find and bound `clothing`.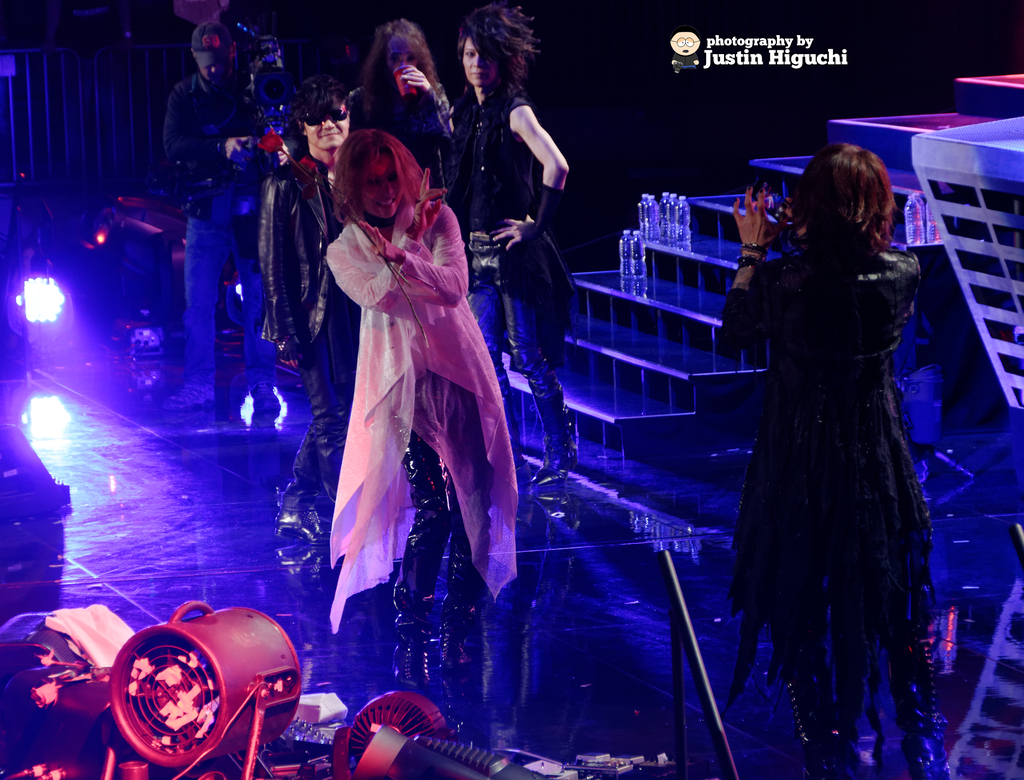
Bound: 160/70/281/388.
